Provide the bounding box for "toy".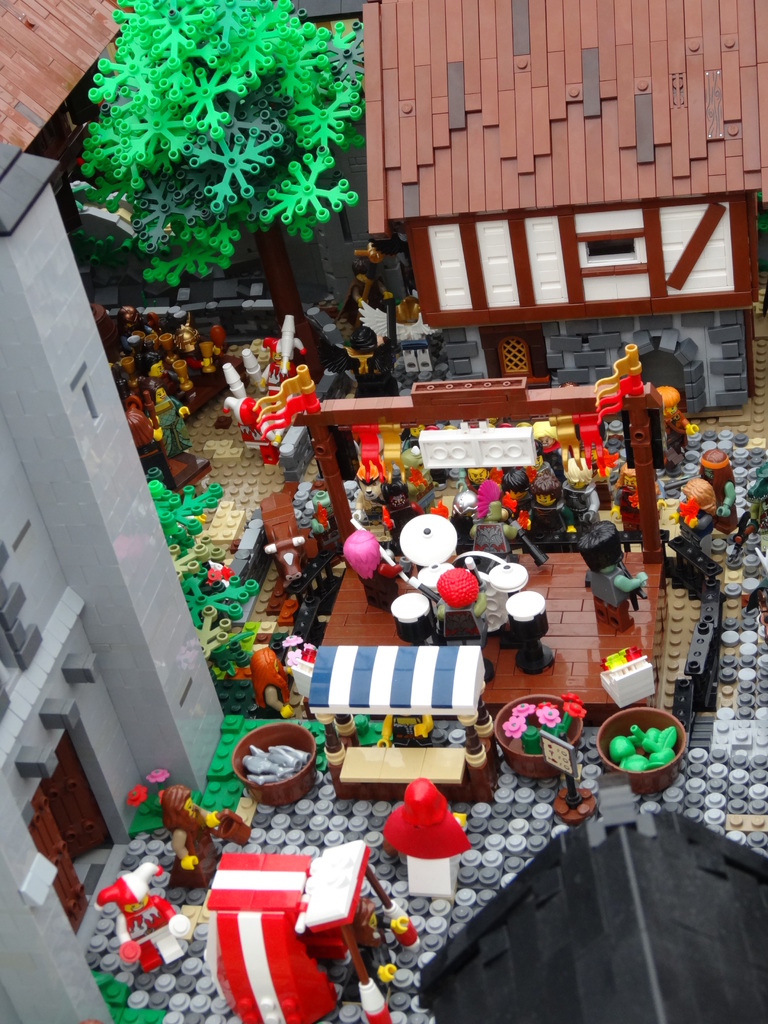
detection(577, 521, 650, 636).
